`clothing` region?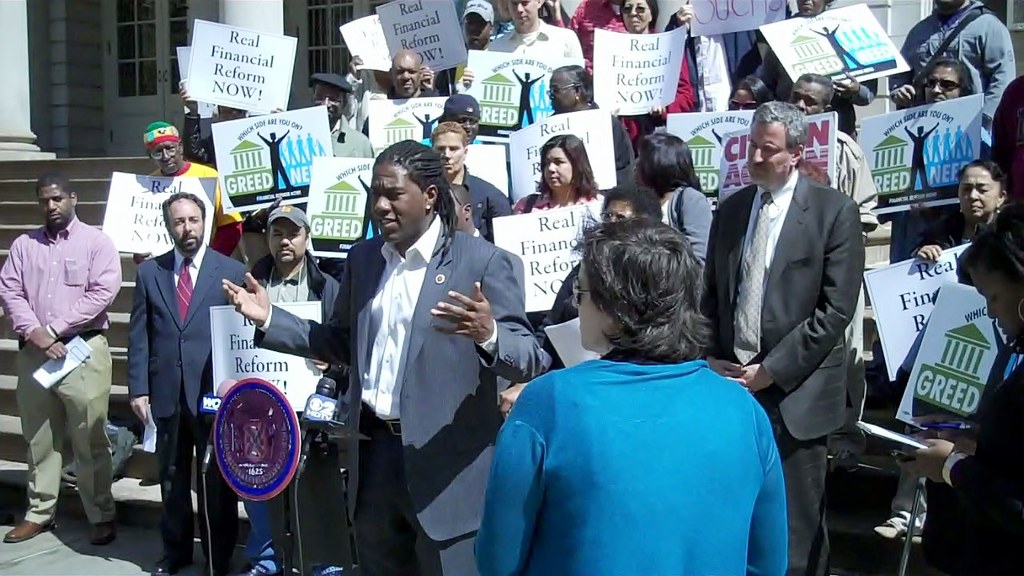
bbox(0, 210, 126, 525)
